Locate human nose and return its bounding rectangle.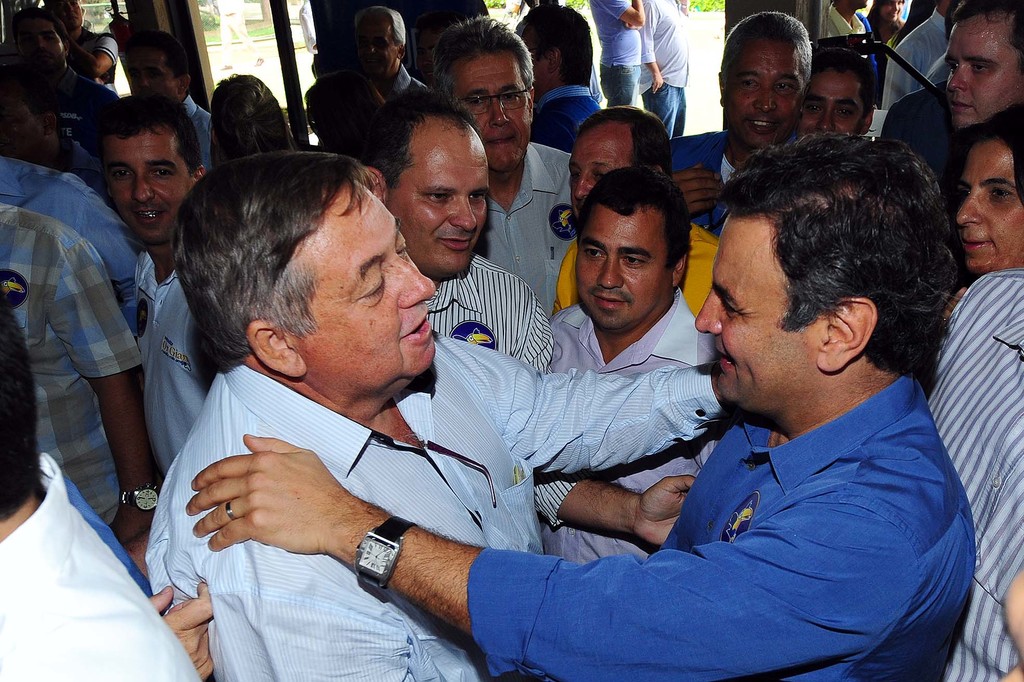
x1=946 y1=62 x2=967 y2=91.
